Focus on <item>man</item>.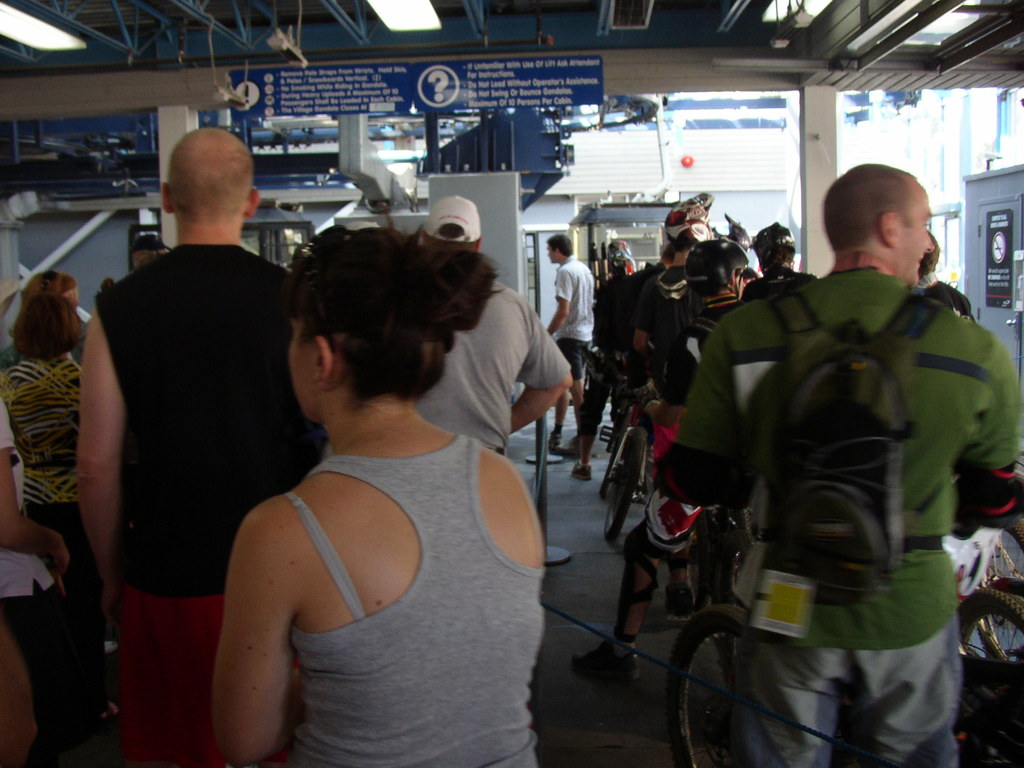
Focused at (left=662, top=236, right=755, bottom=407).
